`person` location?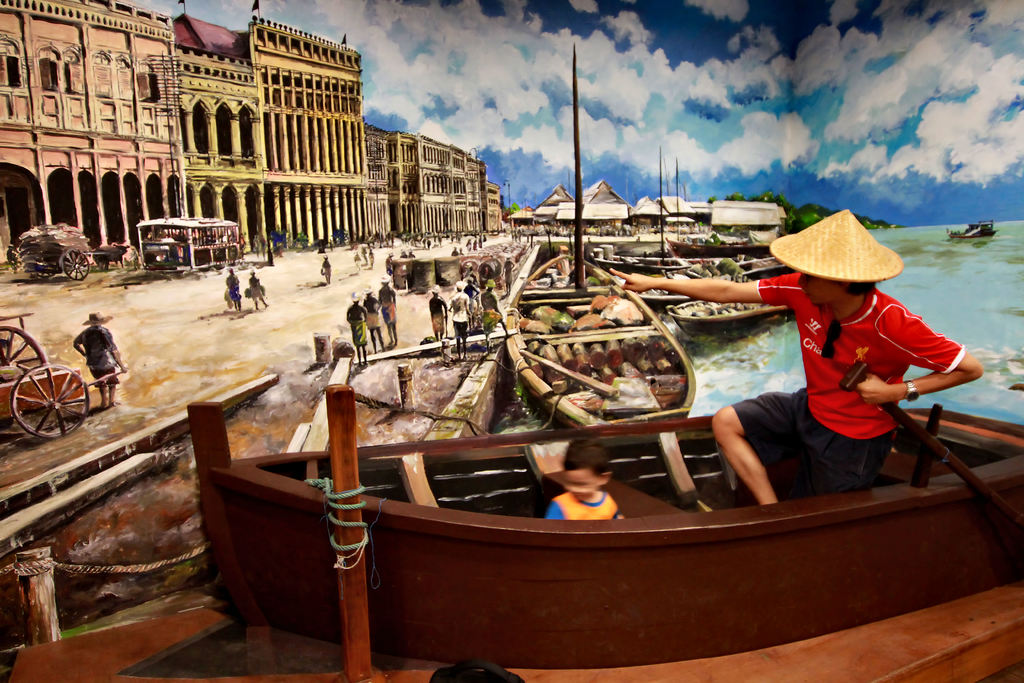
{"left": 431, "top": 288, "right": 451, "bottom": 343}
